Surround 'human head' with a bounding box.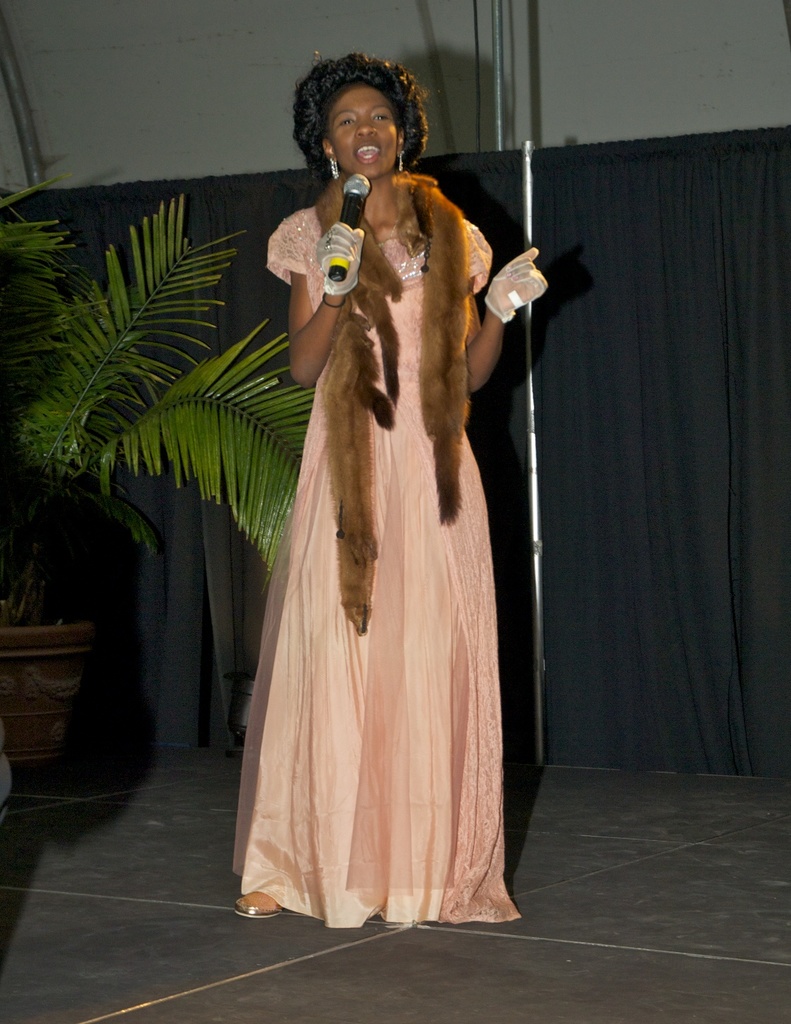
[left=308, top=56, right=435, bottom=167].
